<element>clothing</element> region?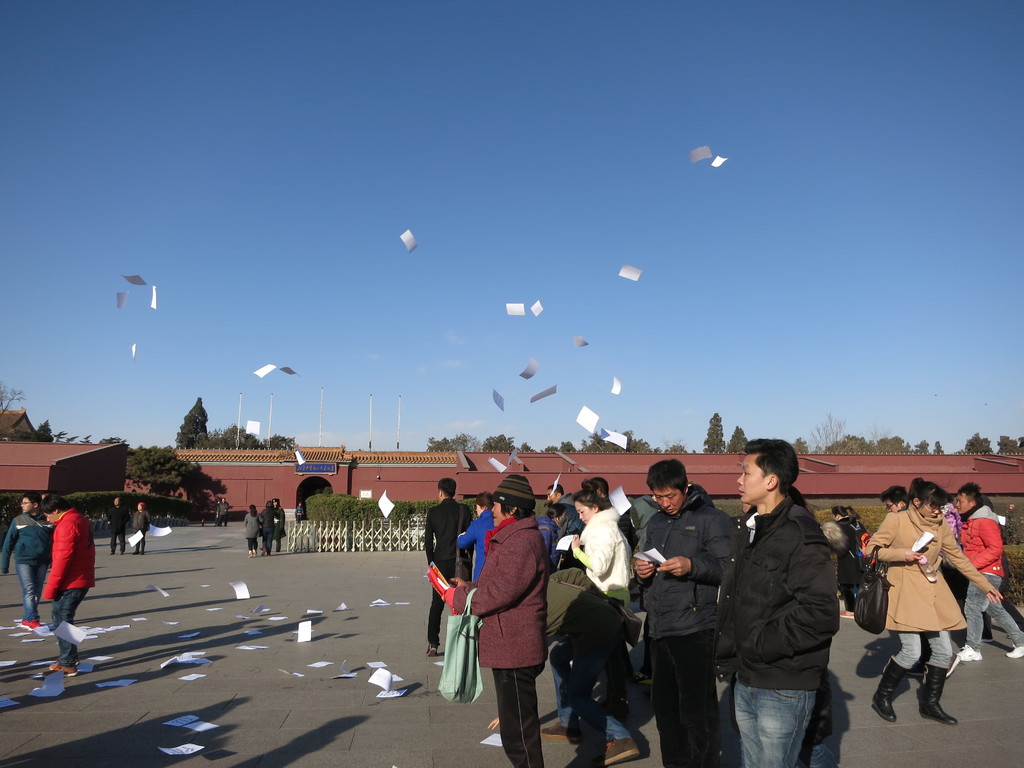
detection(618, 491, 665, 553)
